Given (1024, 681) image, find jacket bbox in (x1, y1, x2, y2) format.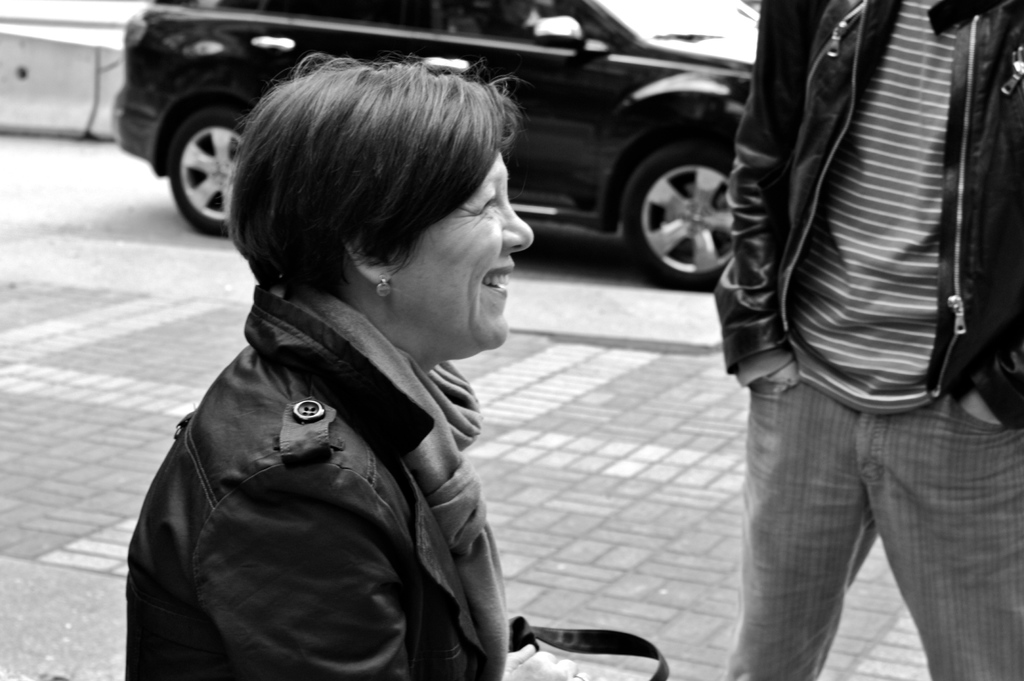
(710, 0, 1023, 425).
